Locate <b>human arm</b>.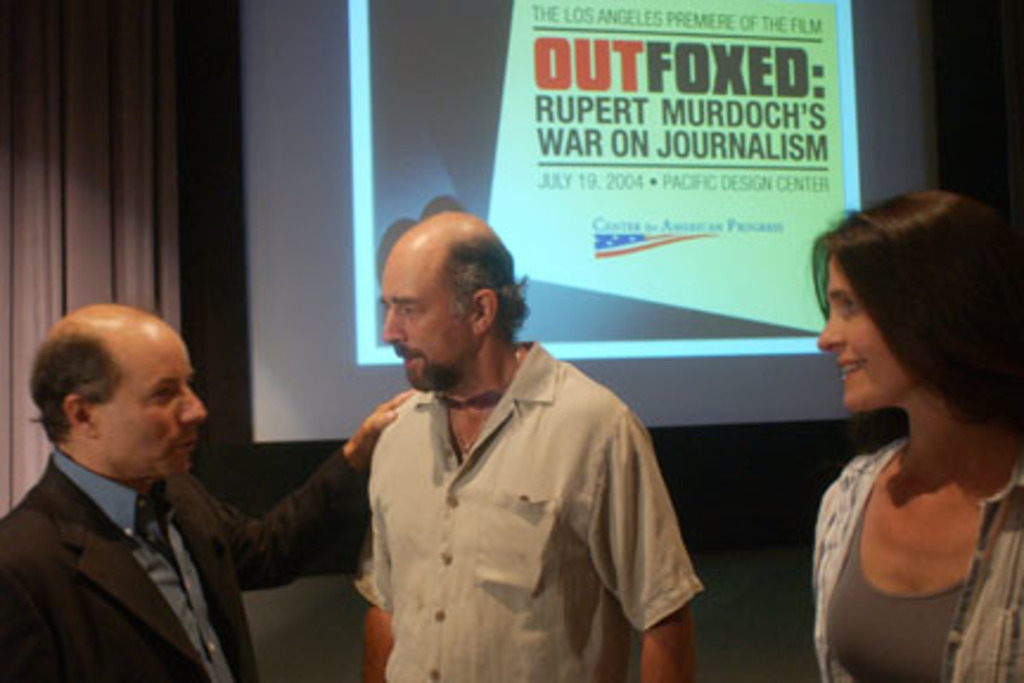
Bounding box: x1=638, y1=595, x2=692, y2=681.
